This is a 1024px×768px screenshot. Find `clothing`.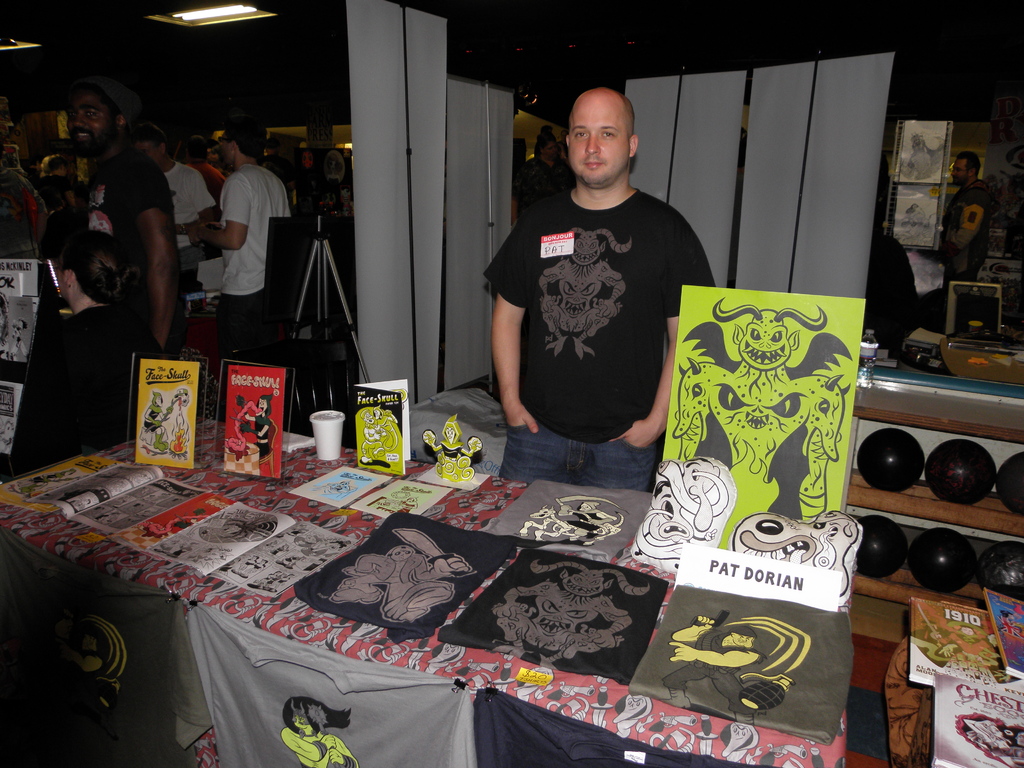
Bounding box: (left=1, top=130, right=298, bottom=490).
